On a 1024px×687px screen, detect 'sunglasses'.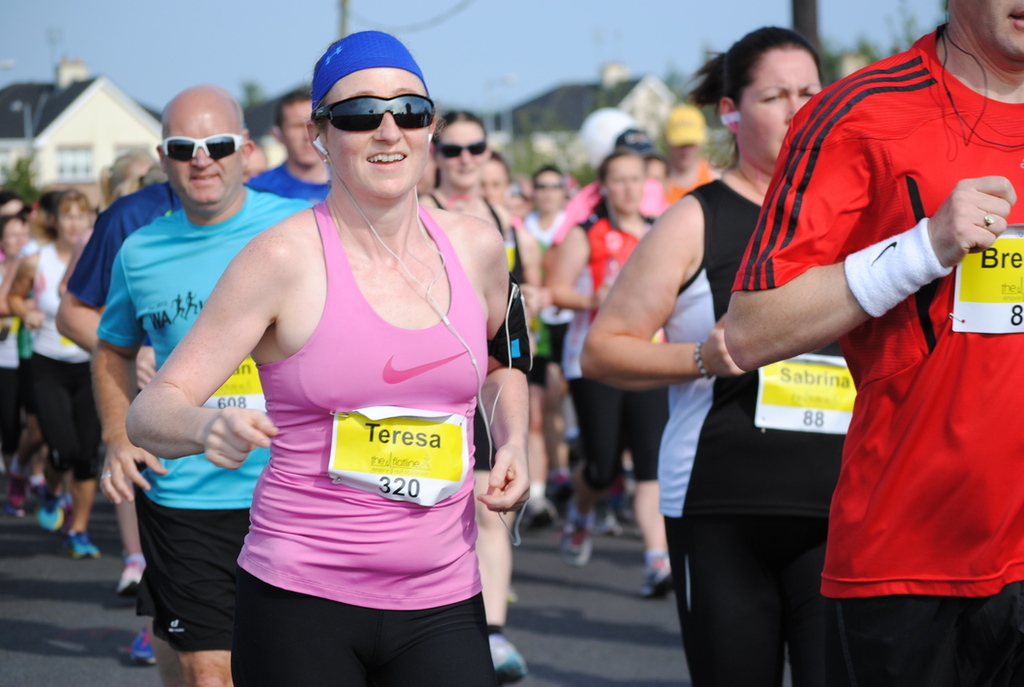
[x1=321, y1=92, x2=438, y2=133].
